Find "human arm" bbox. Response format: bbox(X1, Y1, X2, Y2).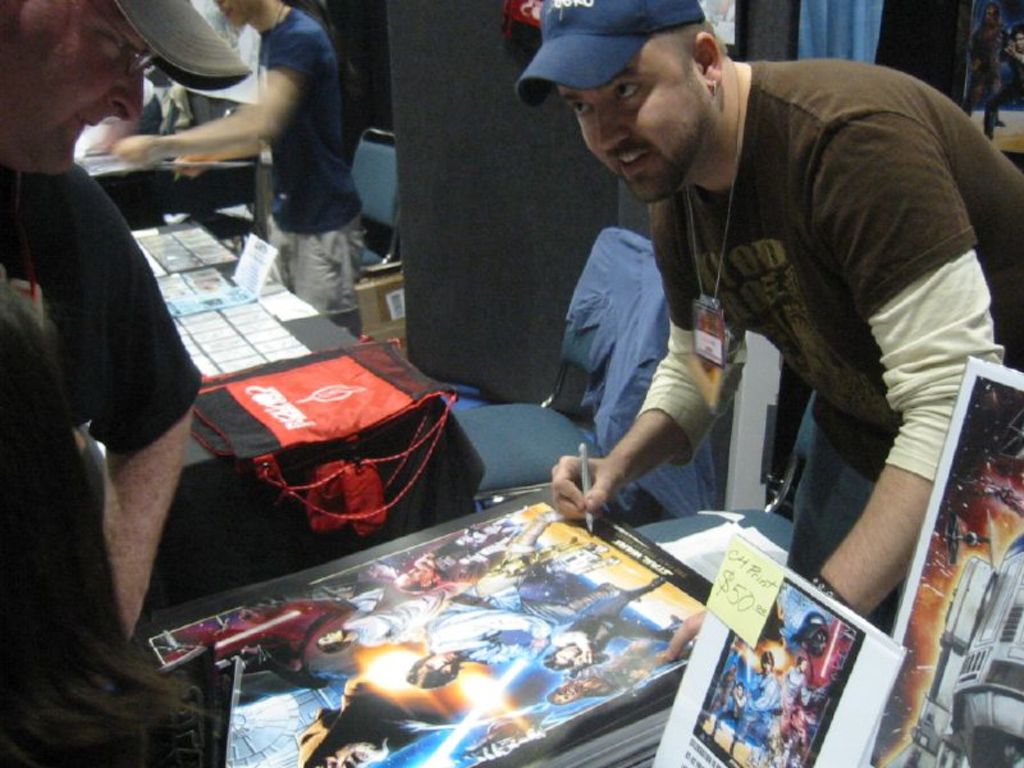
bbox(548, 630, 585, 669).
